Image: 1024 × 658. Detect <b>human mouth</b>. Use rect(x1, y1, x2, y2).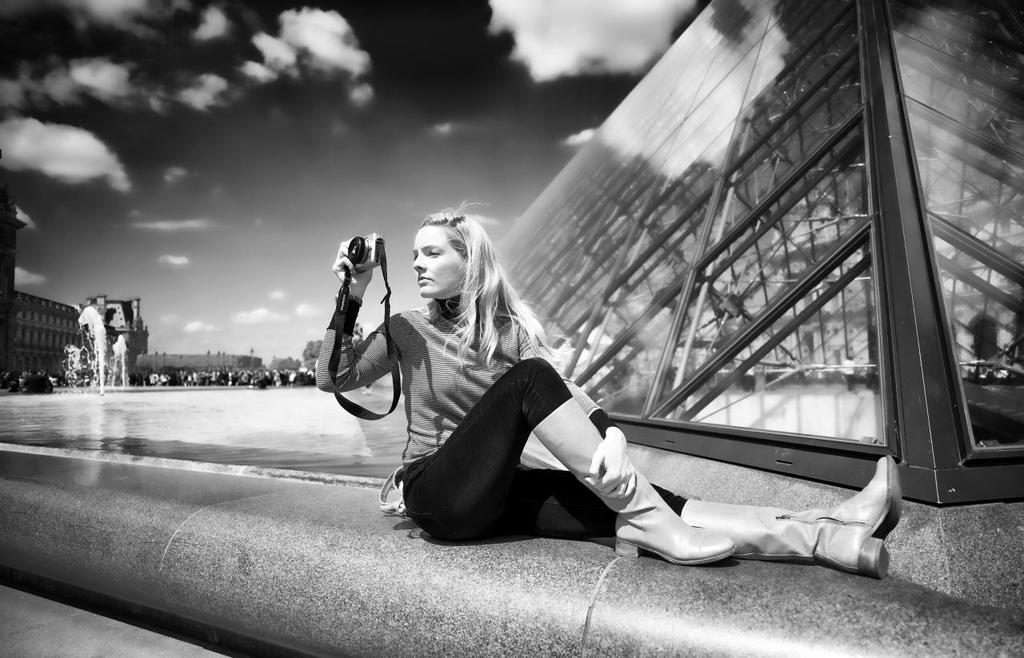
rect(418, 279, 430, 284).
